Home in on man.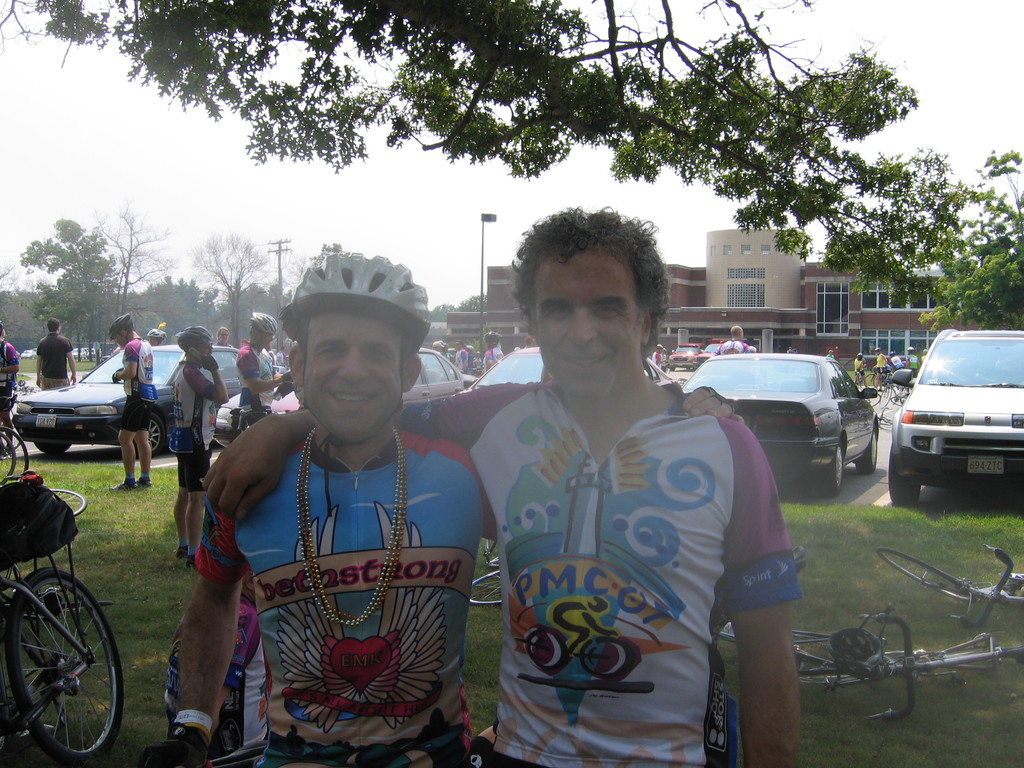
Homed in at bbox=(480, 326, 505, 374).
